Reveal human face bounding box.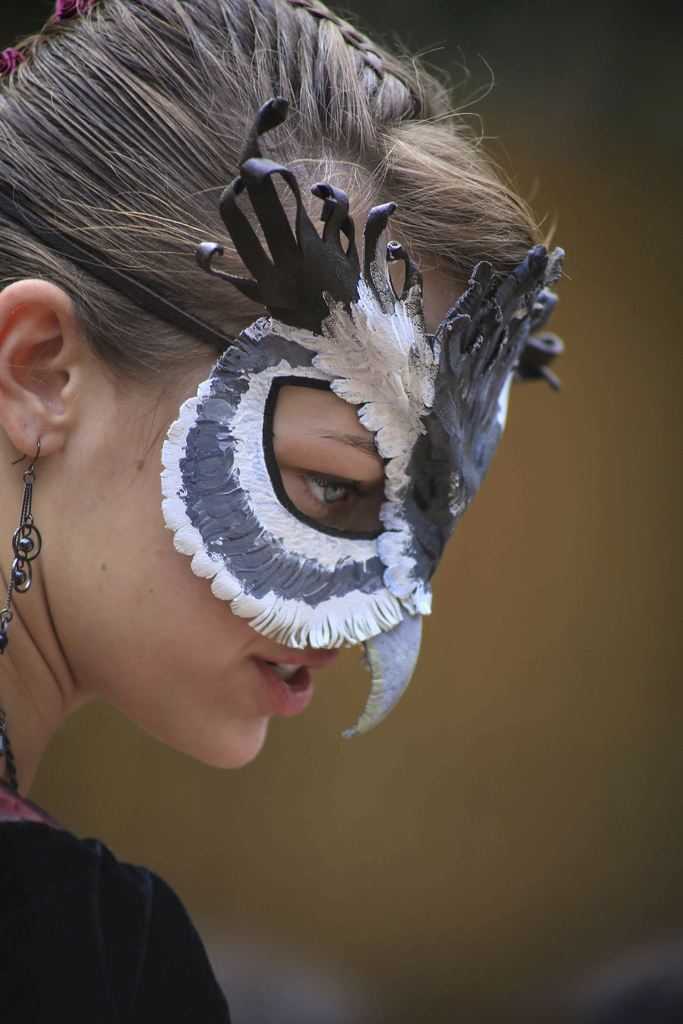
Revealed: crop(60, 259, 466, 772).
